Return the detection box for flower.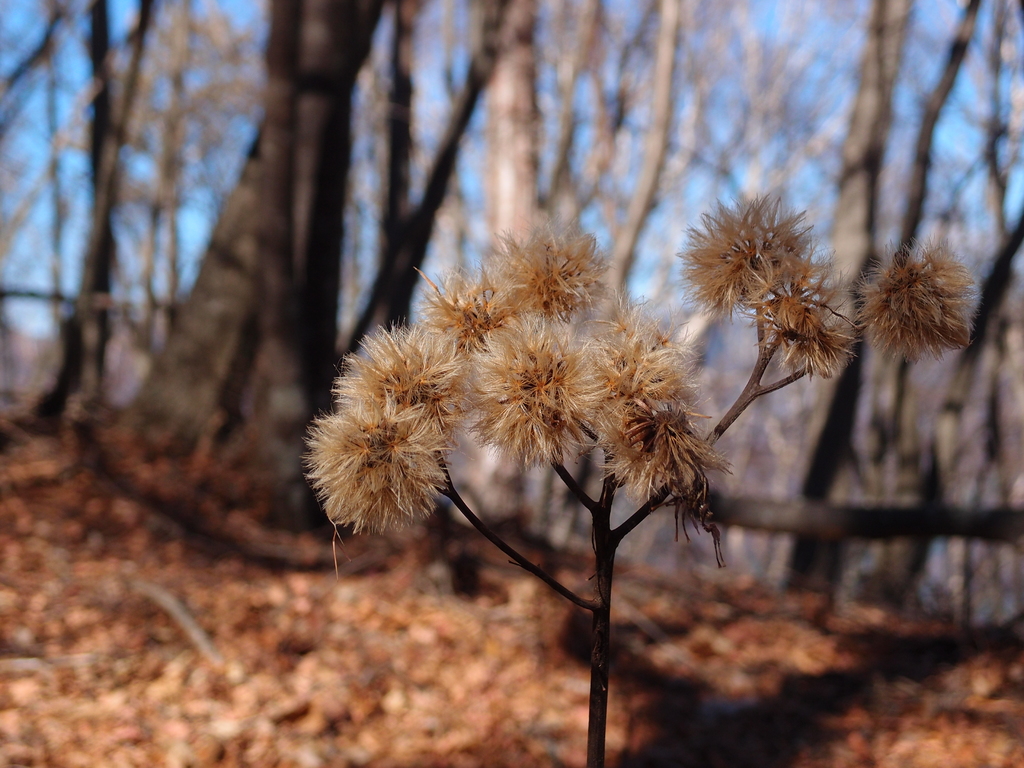
box(595, 365, 734, 512).
